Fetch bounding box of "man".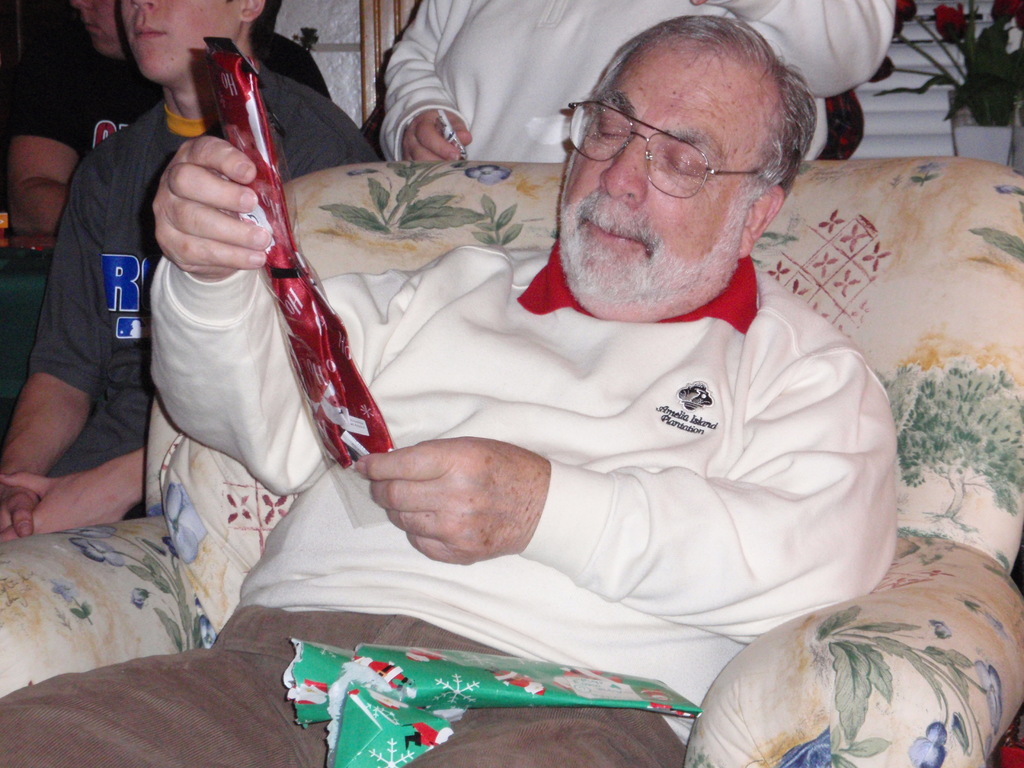
Bbox: 152/13/892/767.
